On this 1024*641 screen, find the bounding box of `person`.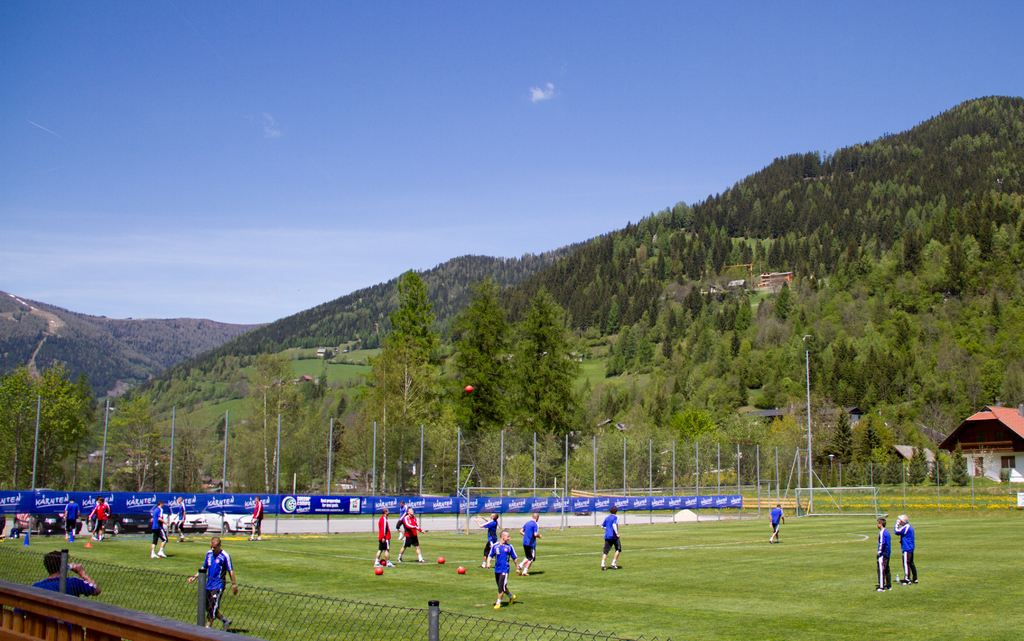
Bounding box: 86:496:115:539.
